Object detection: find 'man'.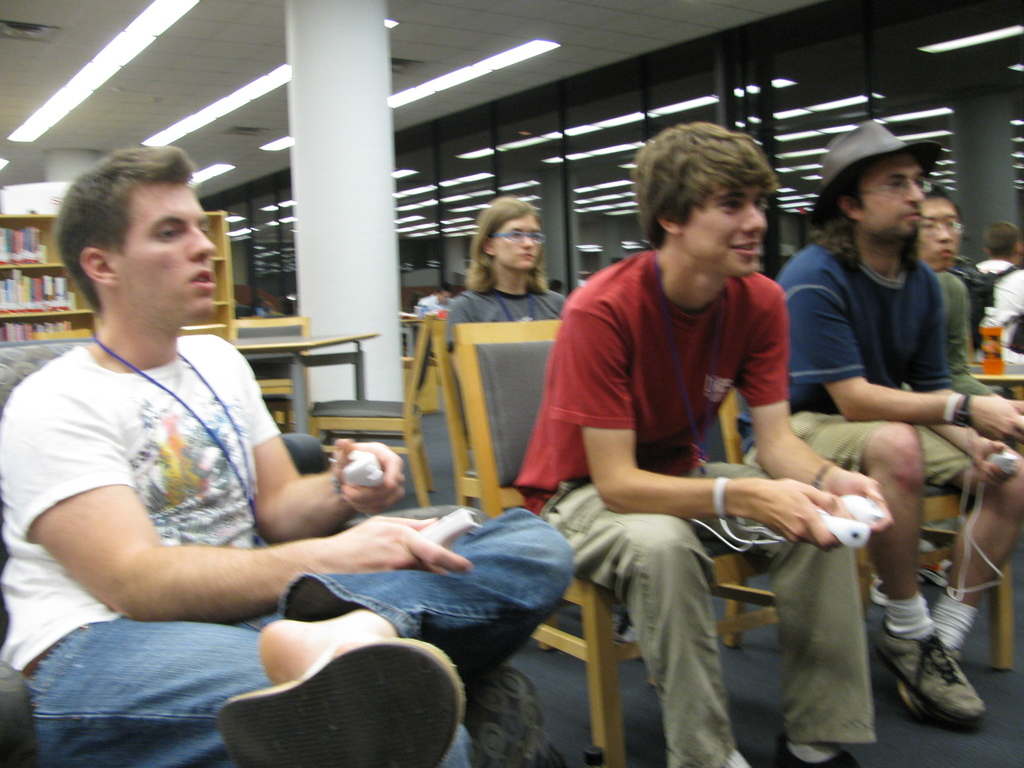
[left=775, top=118, right=1023, bottom=717].
